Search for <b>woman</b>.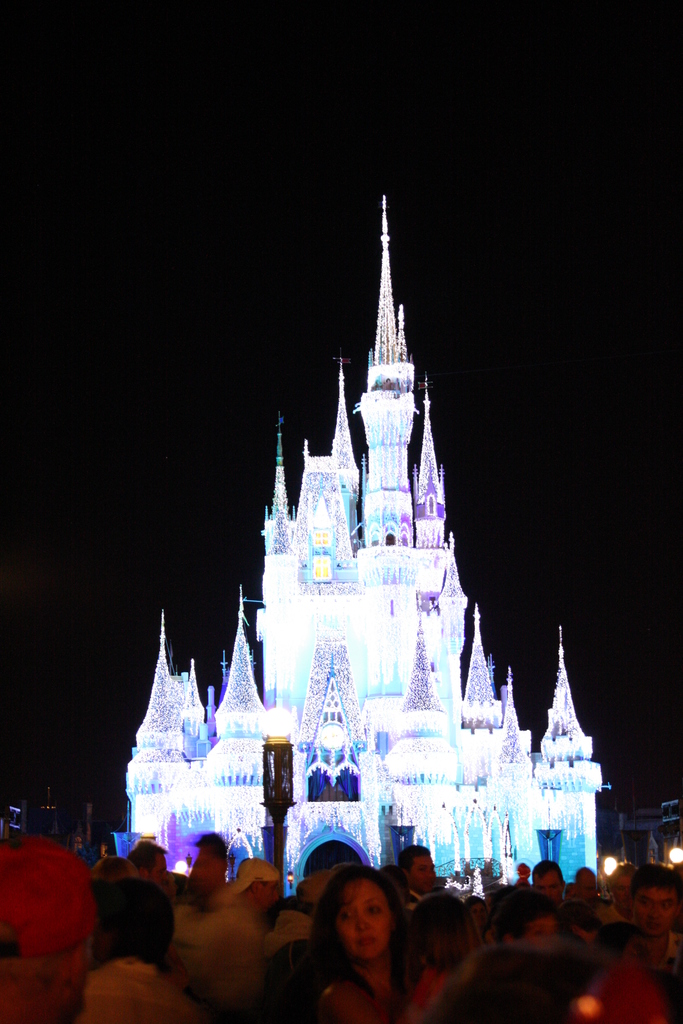
Found at bbox(284, 861, 437, 1011).
